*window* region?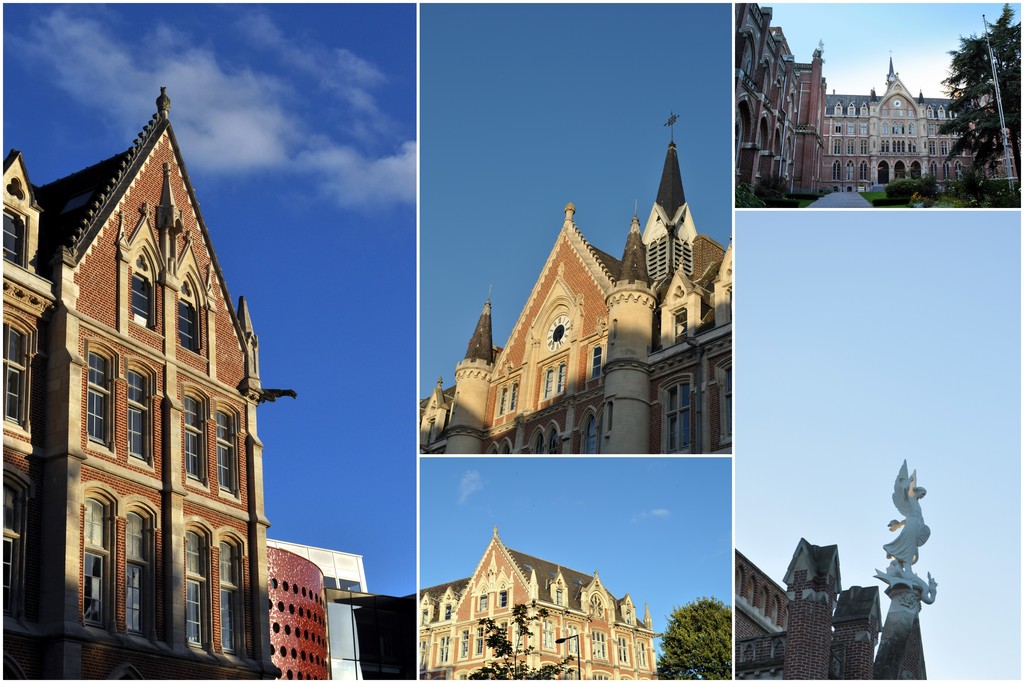
[83,346,116,451]
